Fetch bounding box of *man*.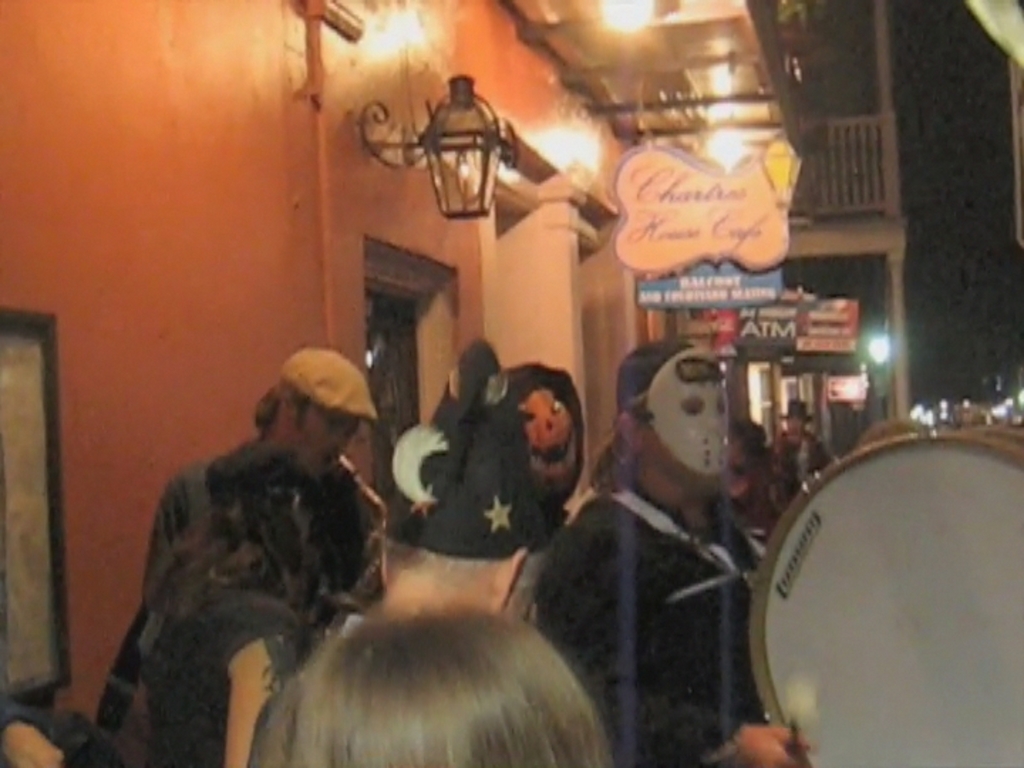
Bbox: (x1=771, y1=401, x2=823, y2=491).
